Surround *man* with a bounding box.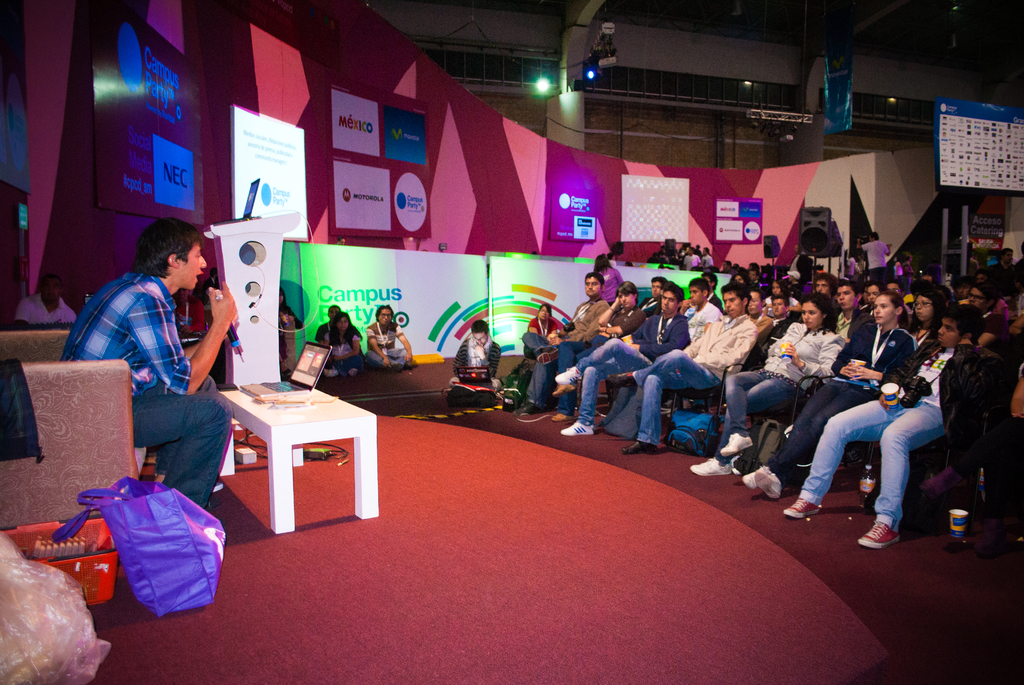
{"left": 606, "top": 285, "right": 757, "bottom": 453}.
